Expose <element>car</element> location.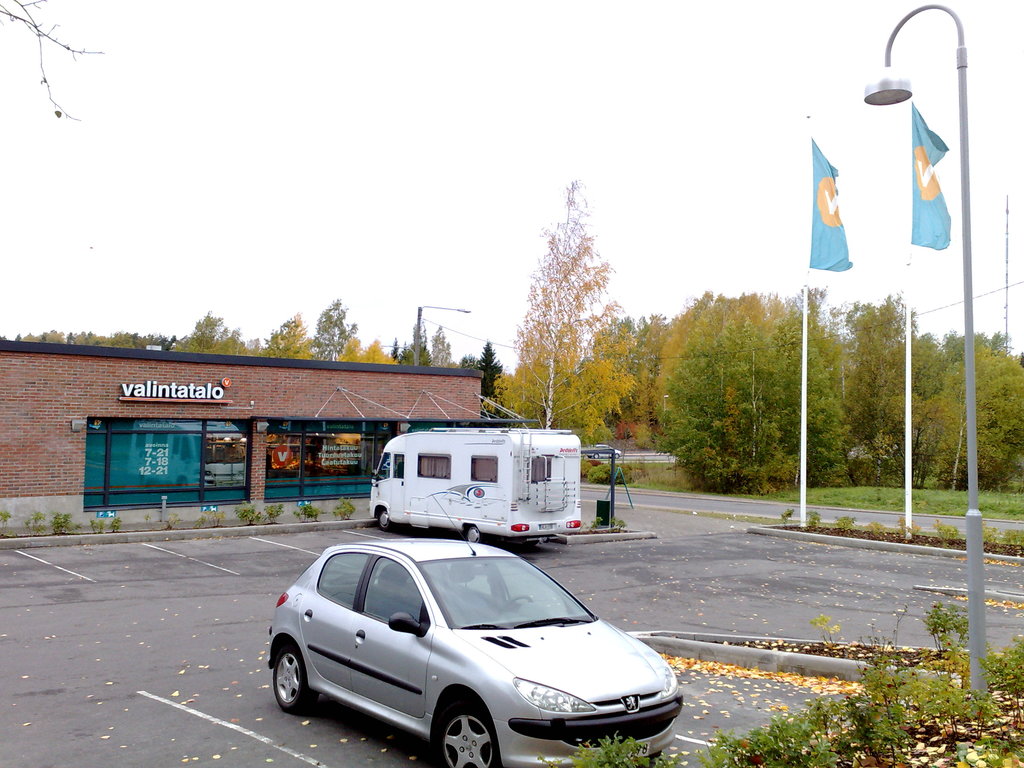
Exposed at 586/442/620/456.
